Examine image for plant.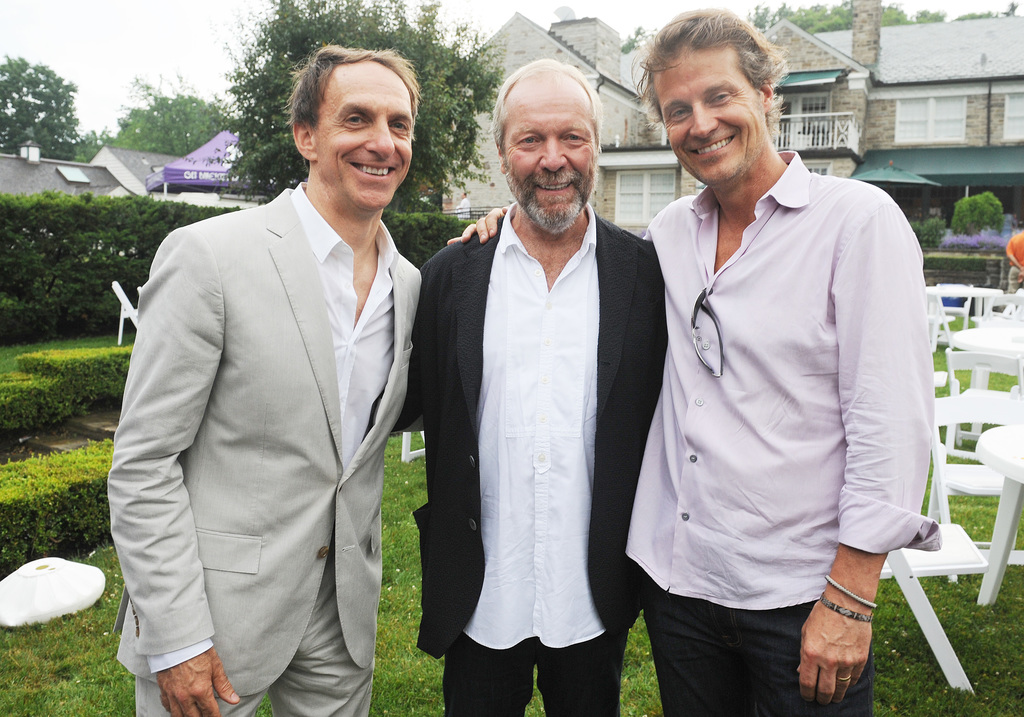
Examination result: (left=0, top=325, right=147, bottom=440).
